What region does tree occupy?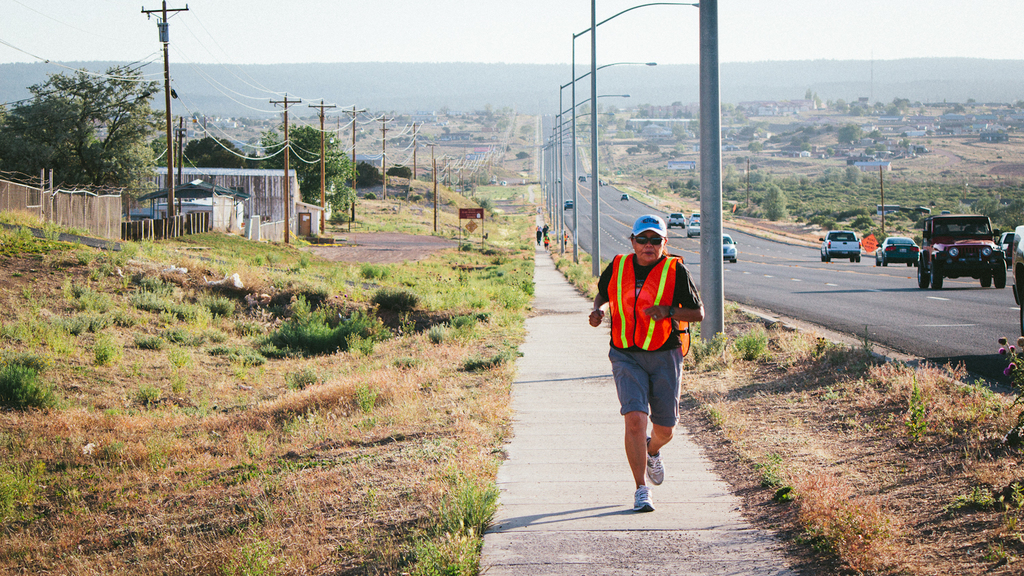
Rect(258, 122, 360, 222).
